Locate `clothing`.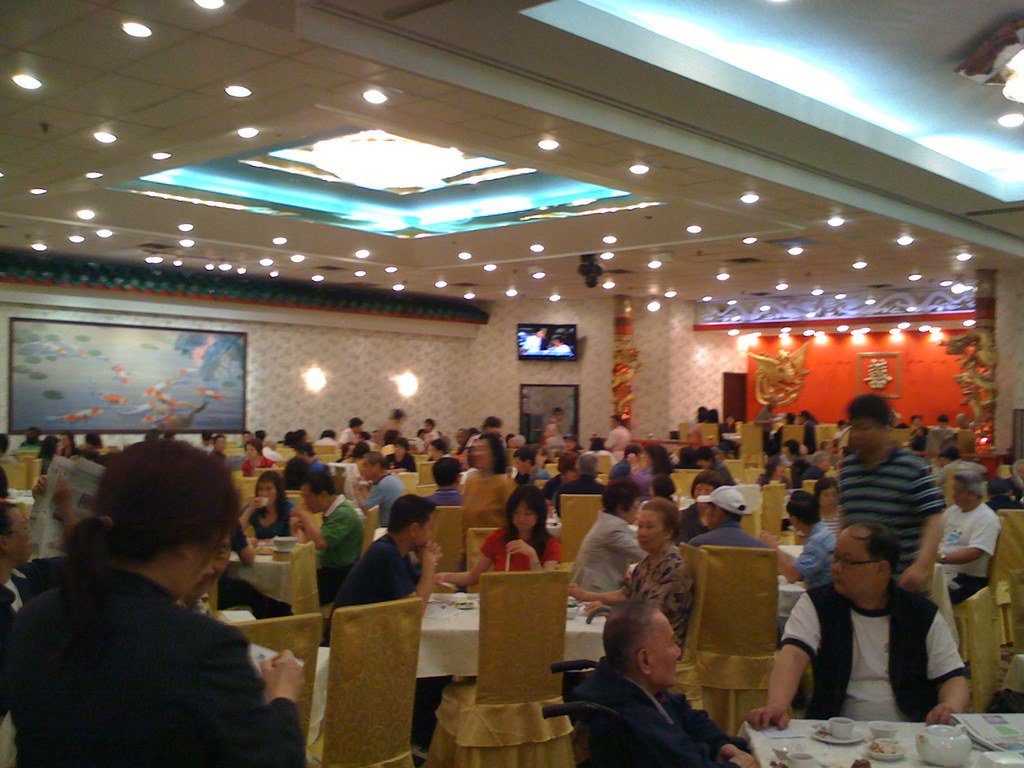
Bounding box: left=478, top=524, right=560, bottom=568.
